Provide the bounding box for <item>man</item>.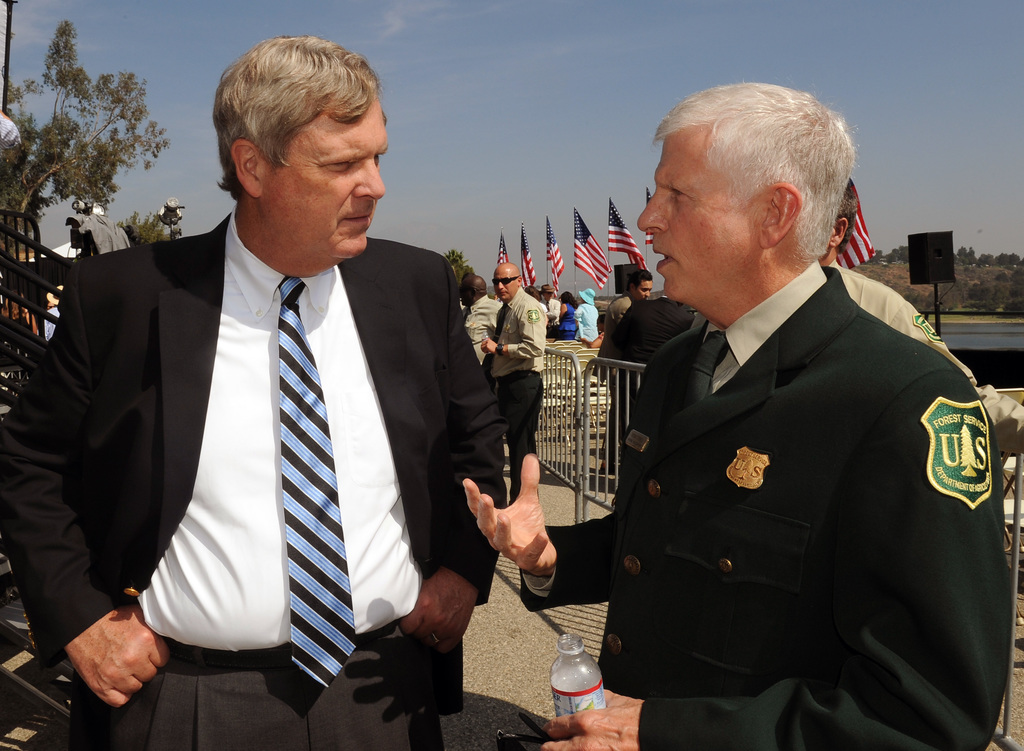
left=453, top=272, right=503, bottom=366.
